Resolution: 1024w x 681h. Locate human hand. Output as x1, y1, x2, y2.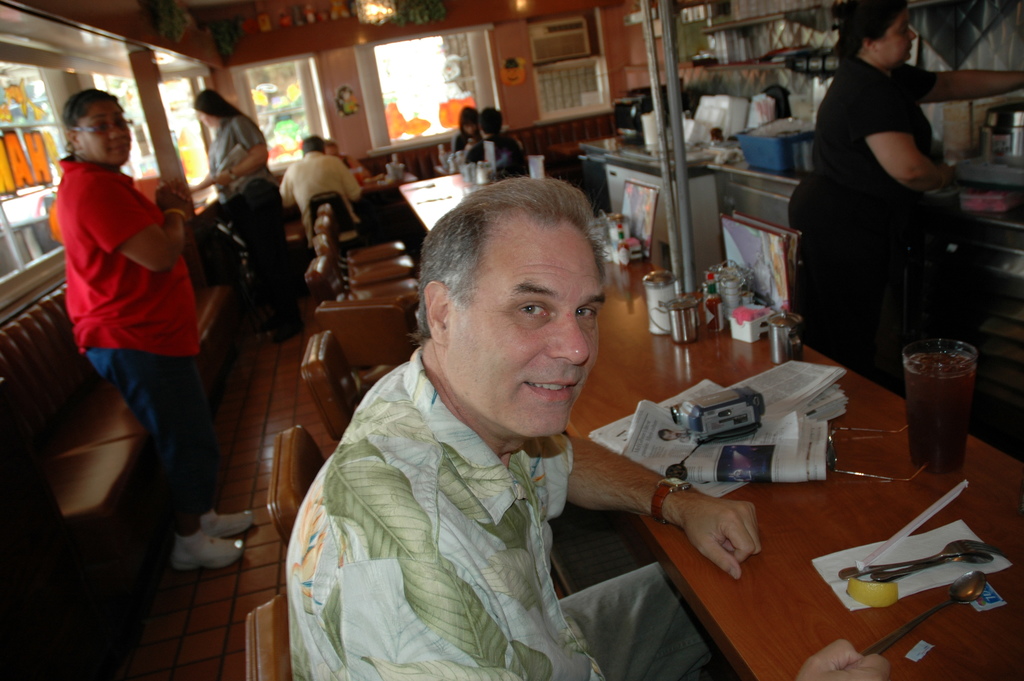
794, 633, 897, 680.
